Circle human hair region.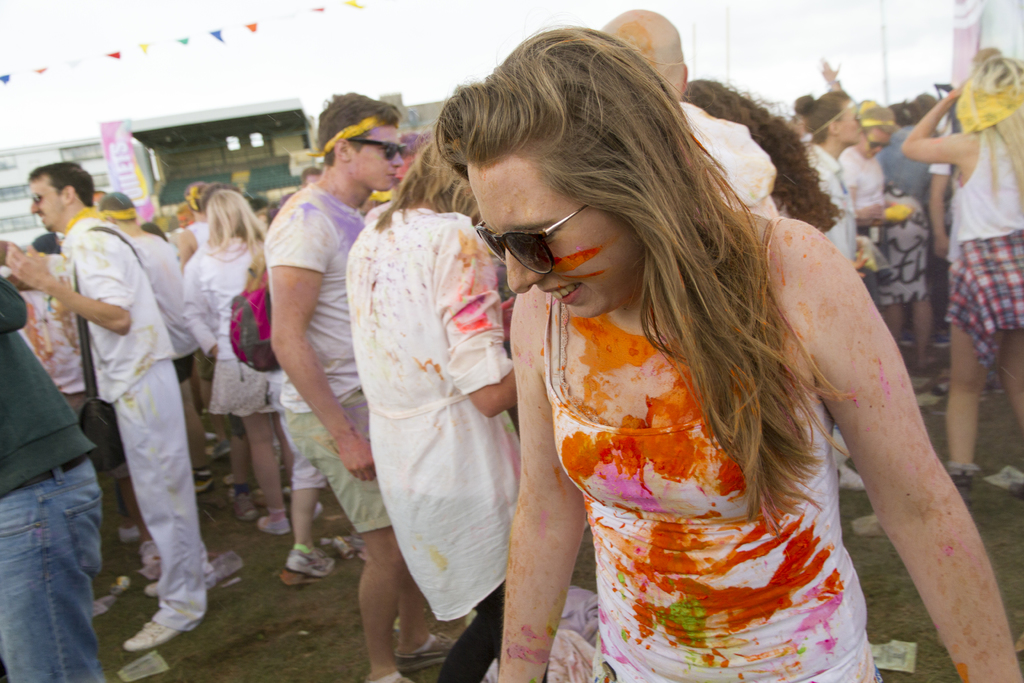
Region: <box>971,52,1023,216</box>.
